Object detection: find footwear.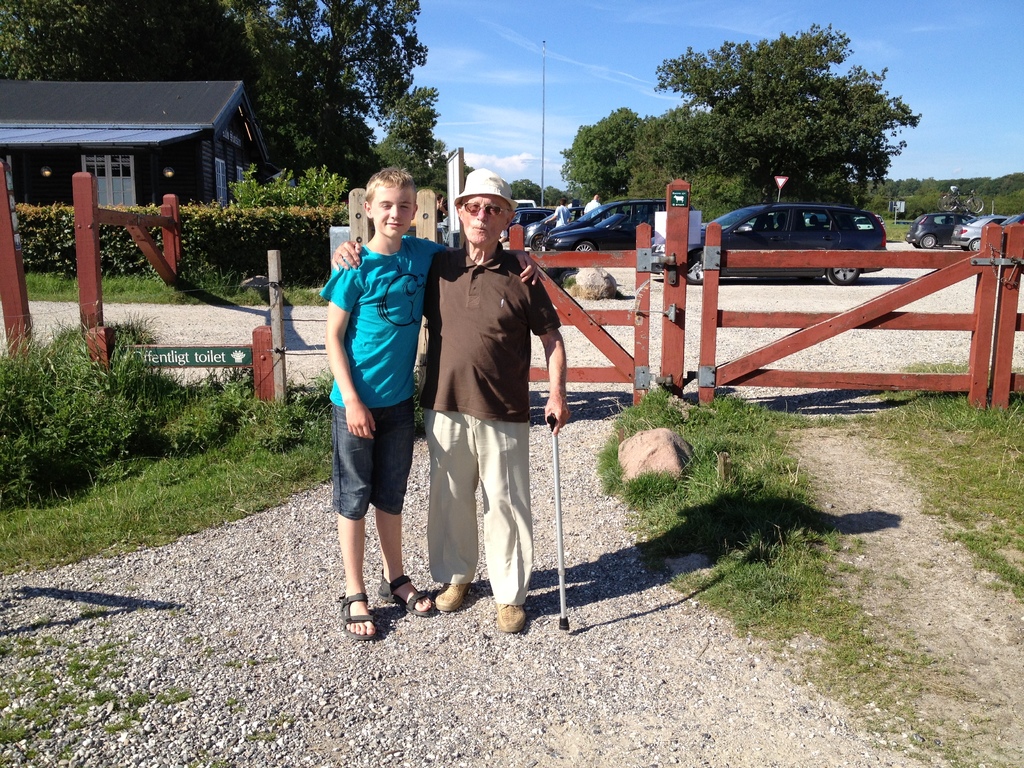
l=435, t=576, r=466, b=611.
